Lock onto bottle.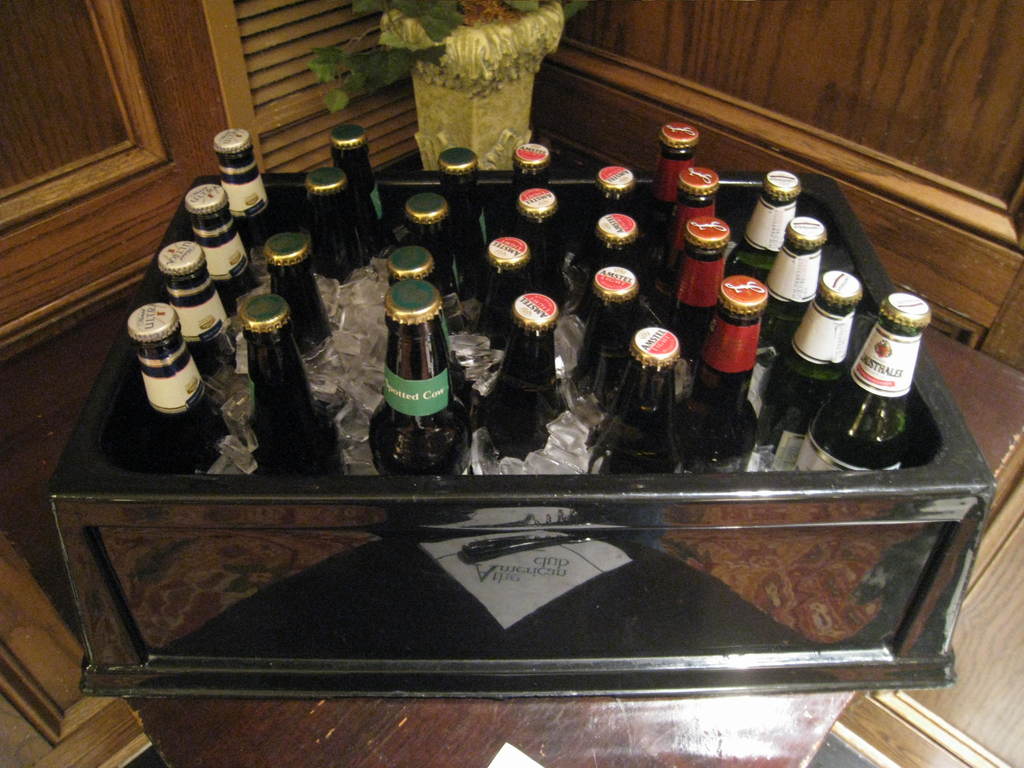
Locked: [765,220,826,359].
